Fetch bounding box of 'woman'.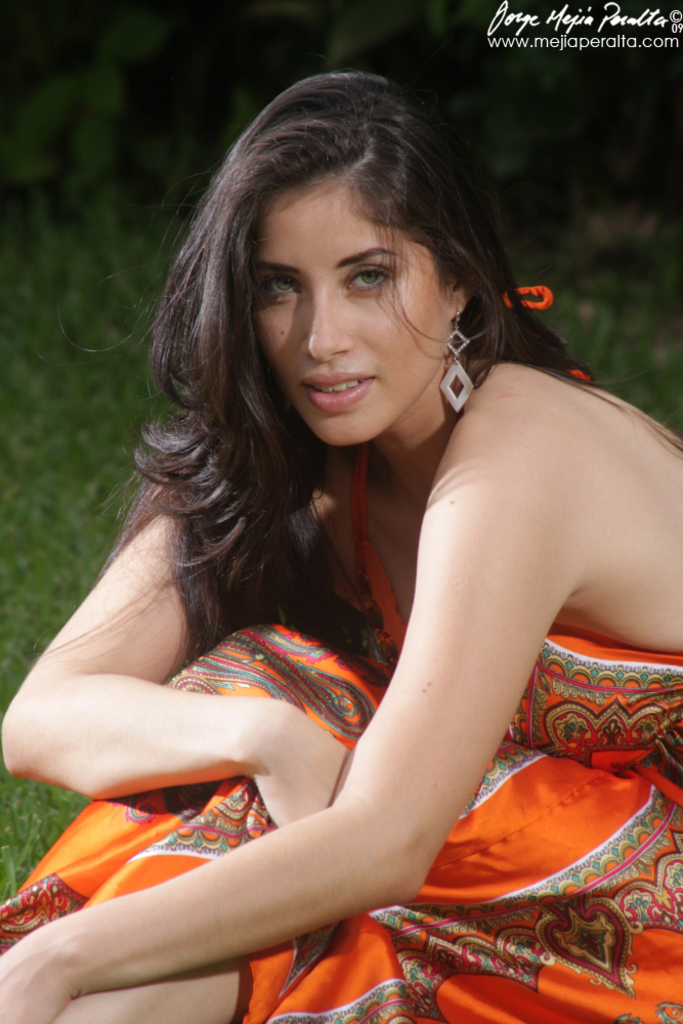
Bbox: (67,50,635,1023).
